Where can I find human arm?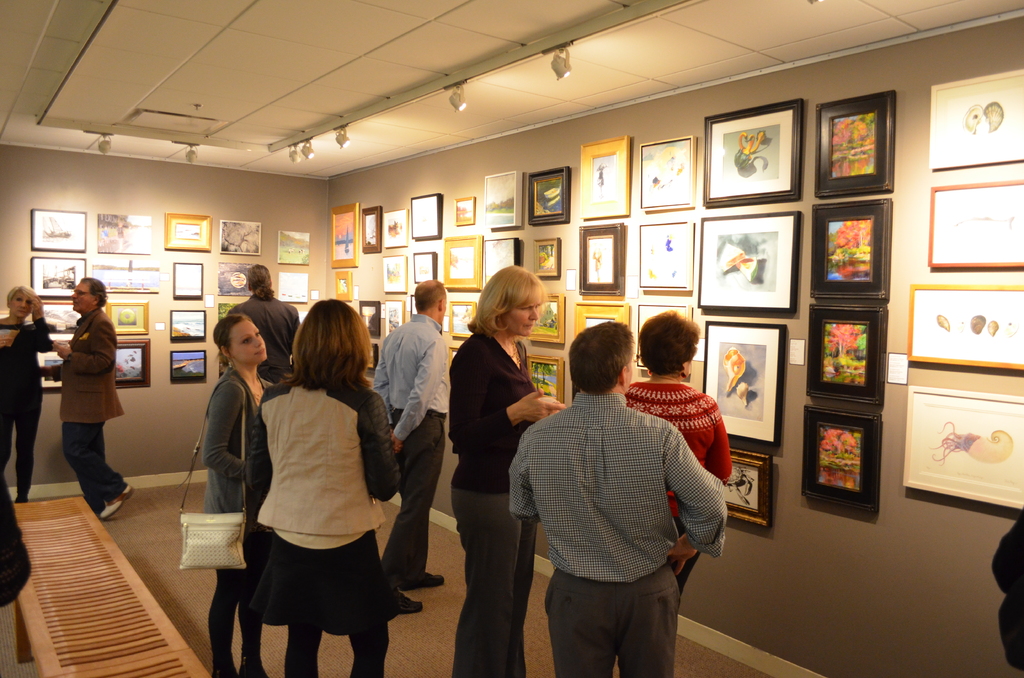
You can find it at (x1=447, y1=364, x2=564, y2=460).
